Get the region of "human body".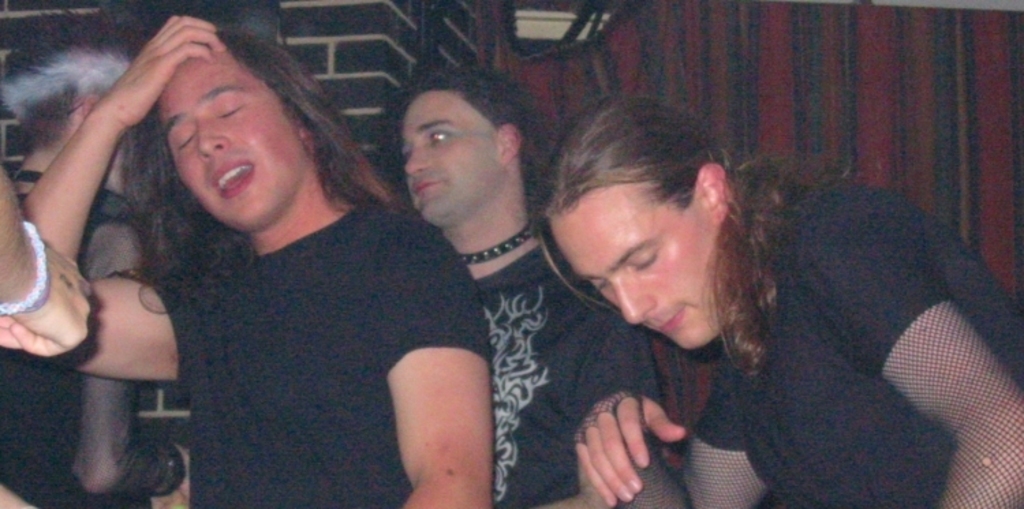
[569, 160, 1023, 502].
